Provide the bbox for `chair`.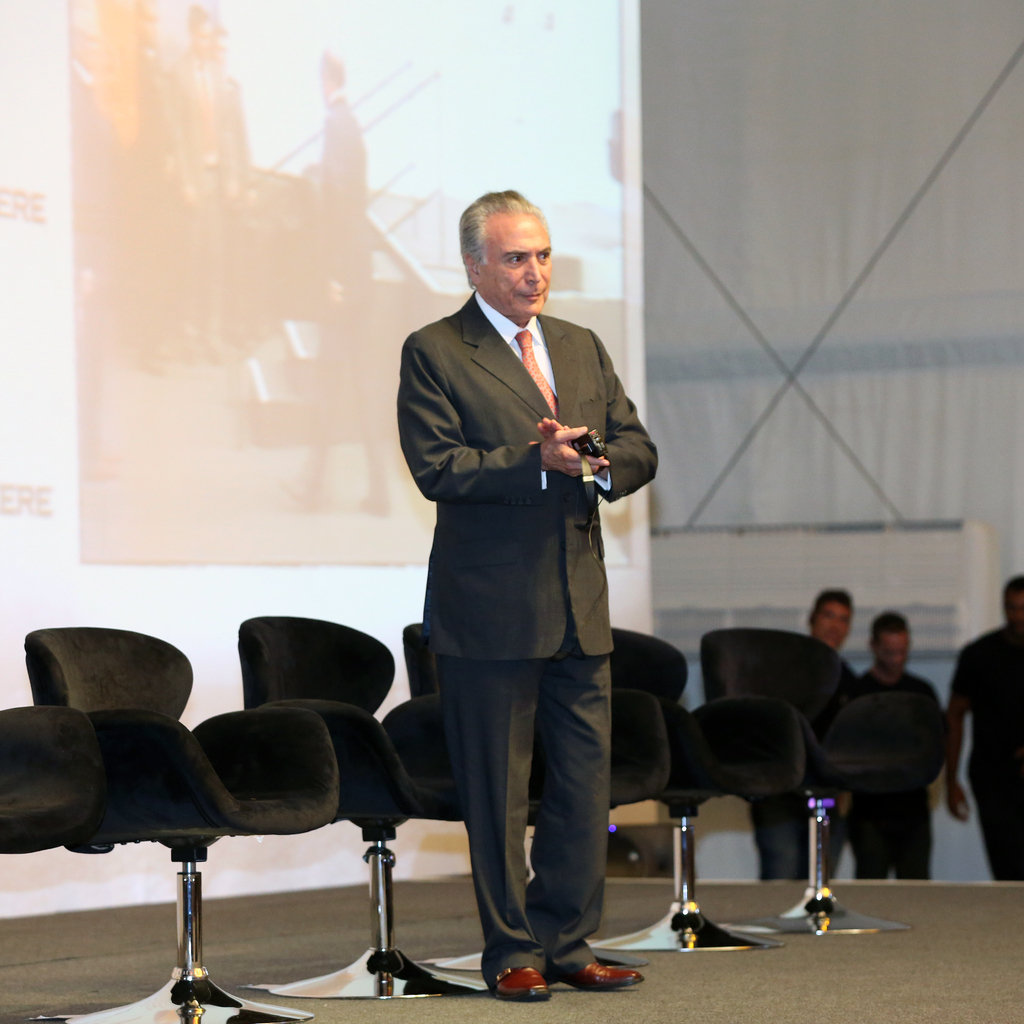
[left=20, top=626, right=317, bottom=1023].
